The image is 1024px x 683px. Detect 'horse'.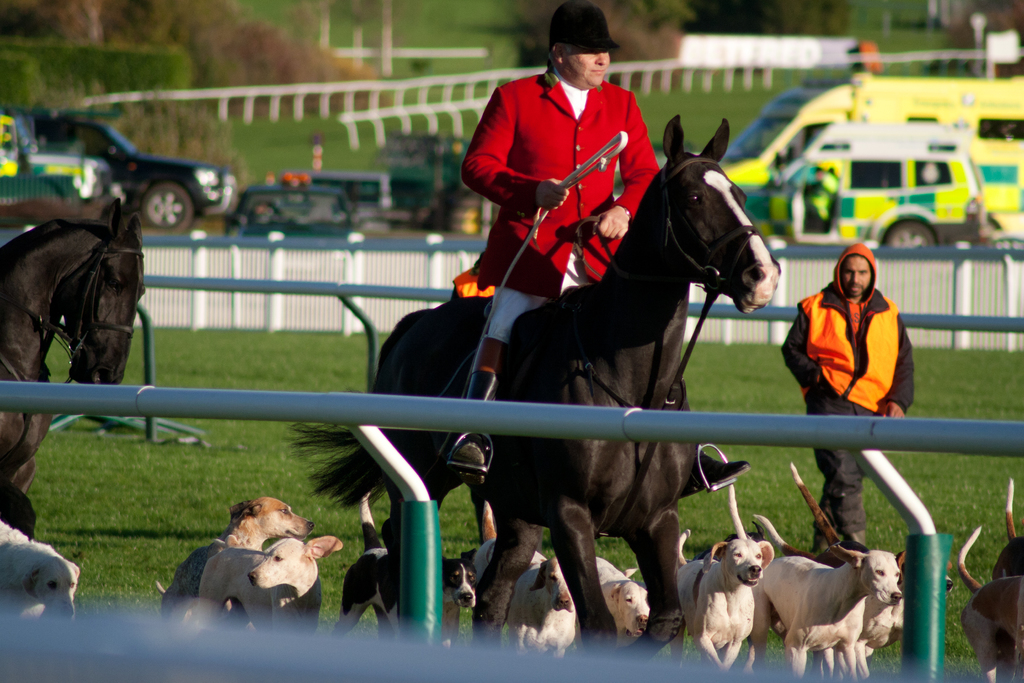
Detection: [x1=291, y1=114, x2=788, y2=682].
